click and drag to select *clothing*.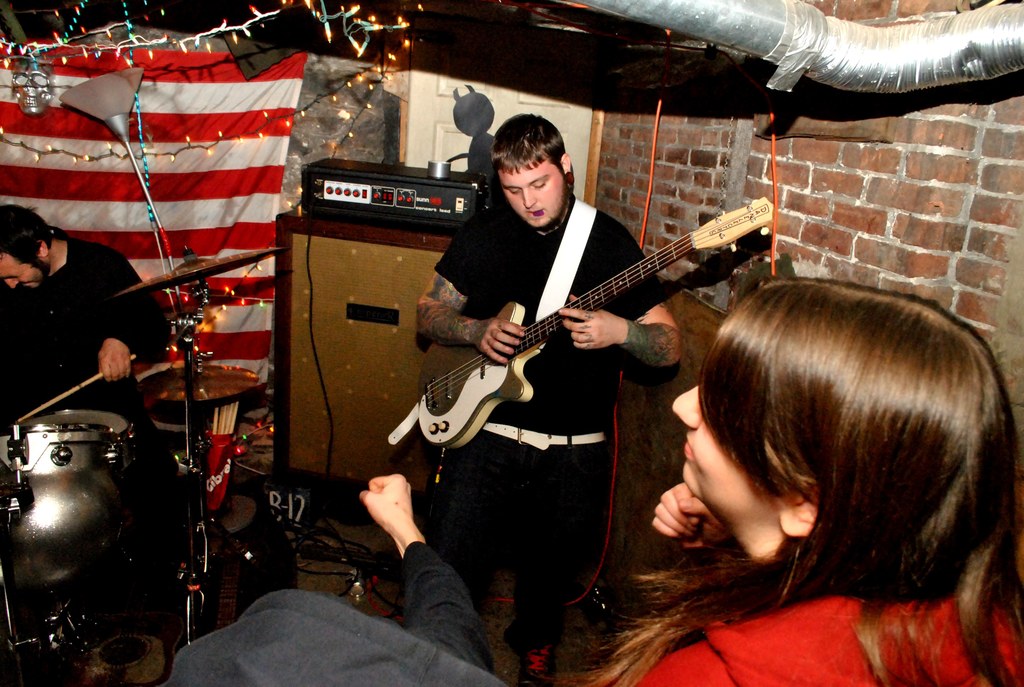
Selection: detection(400, 163, 733, 490).
